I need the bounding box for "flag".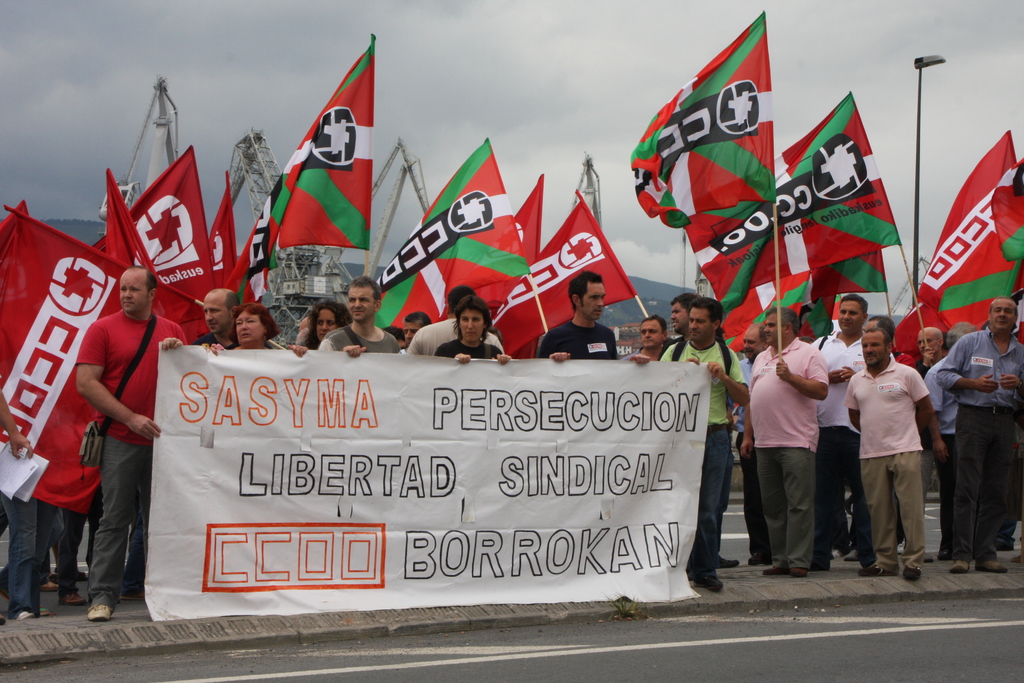
Here it is: {"x1": 490, "y1": 193, "x2": 638, "y2": 352}.
